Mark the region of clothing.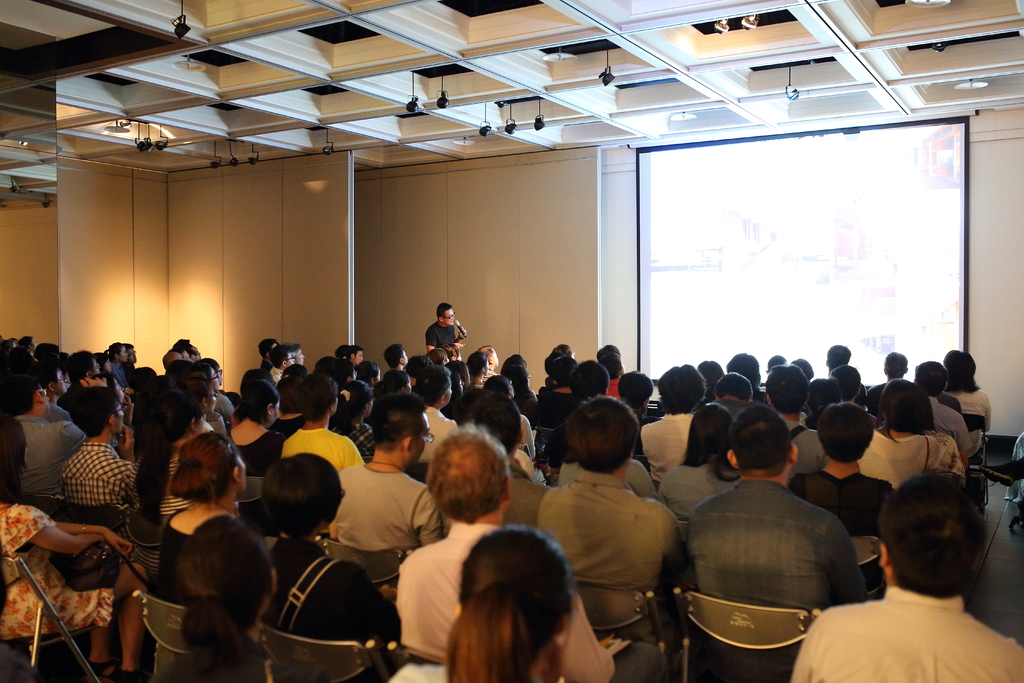
Region: [left=13, top=411, right=82, bottom=495].
